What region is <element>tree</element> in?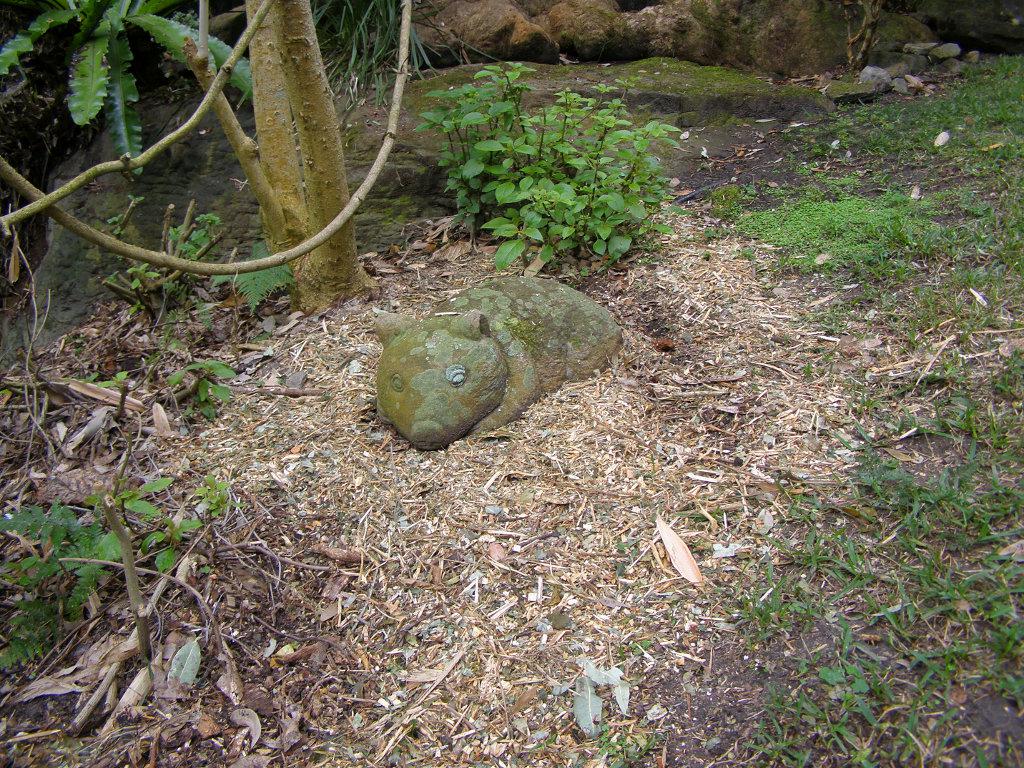
{"left": 0, "top": 0, "right": 359, "bottom": 317}.
